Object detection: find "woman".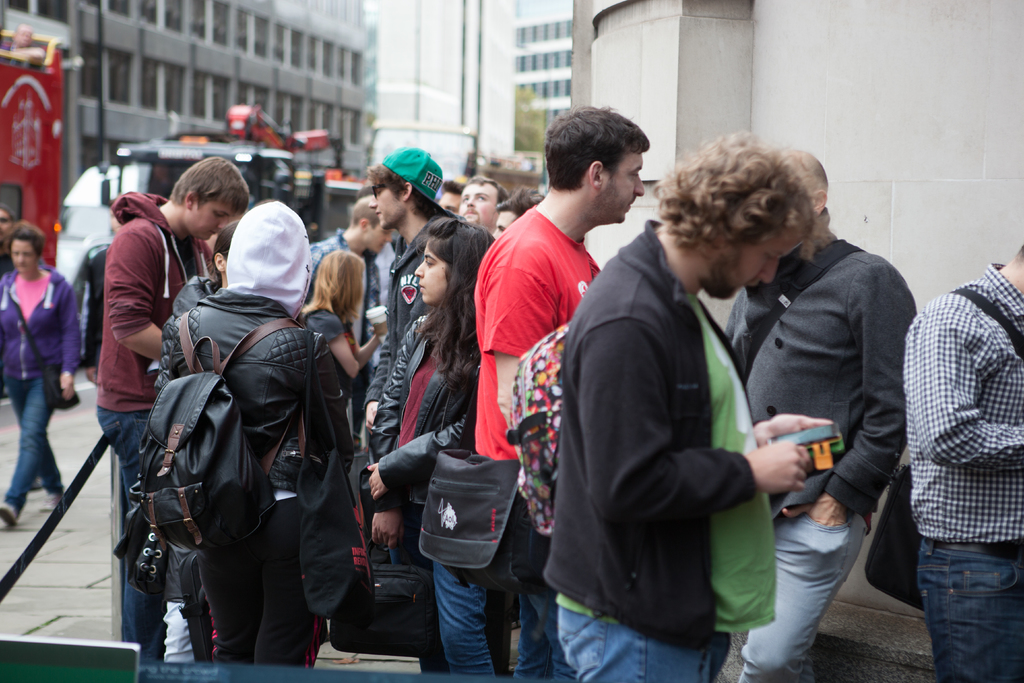
289:245:394:438.
